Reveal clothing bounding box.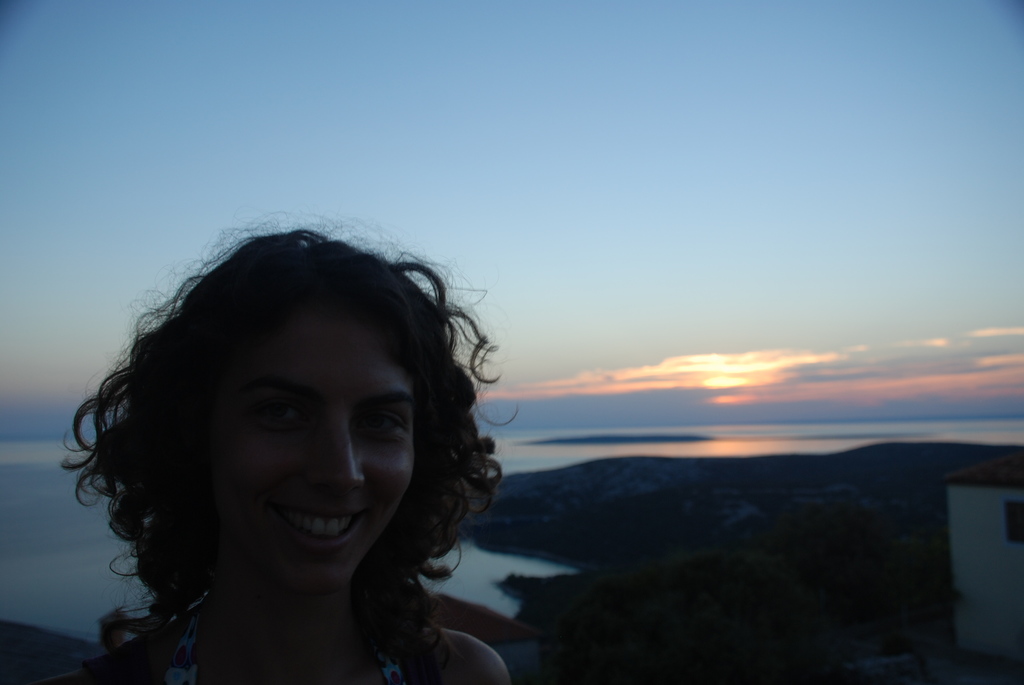
Revealed: {"left": 159, "top": 619, "right": 406, "bottom": 684}.
